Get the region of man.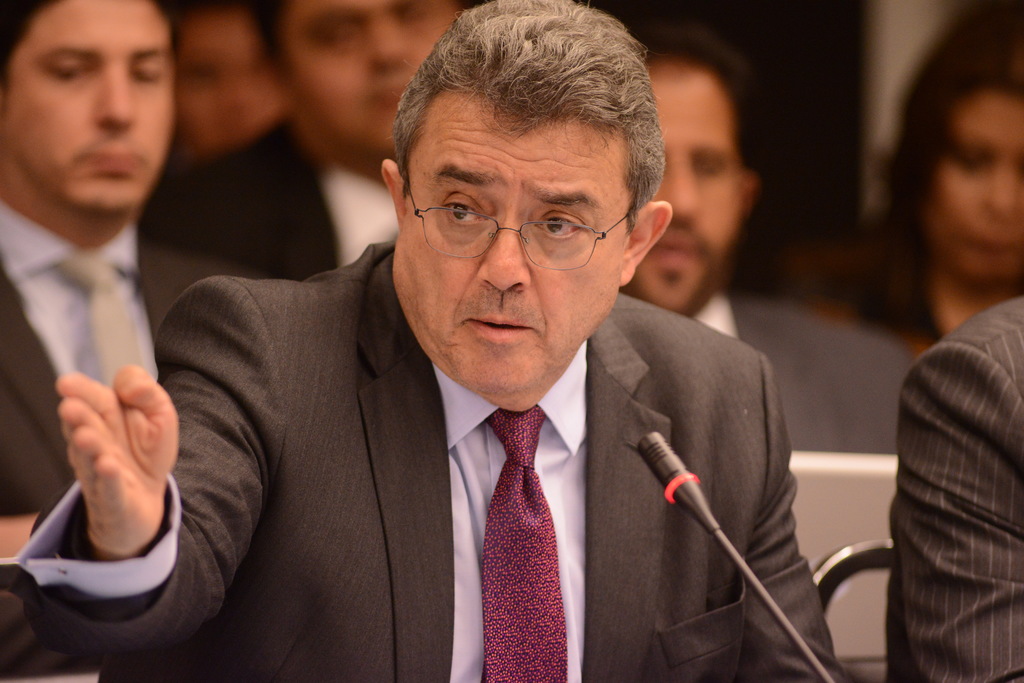
(left=70, top=37, right=865, bottom=672).
